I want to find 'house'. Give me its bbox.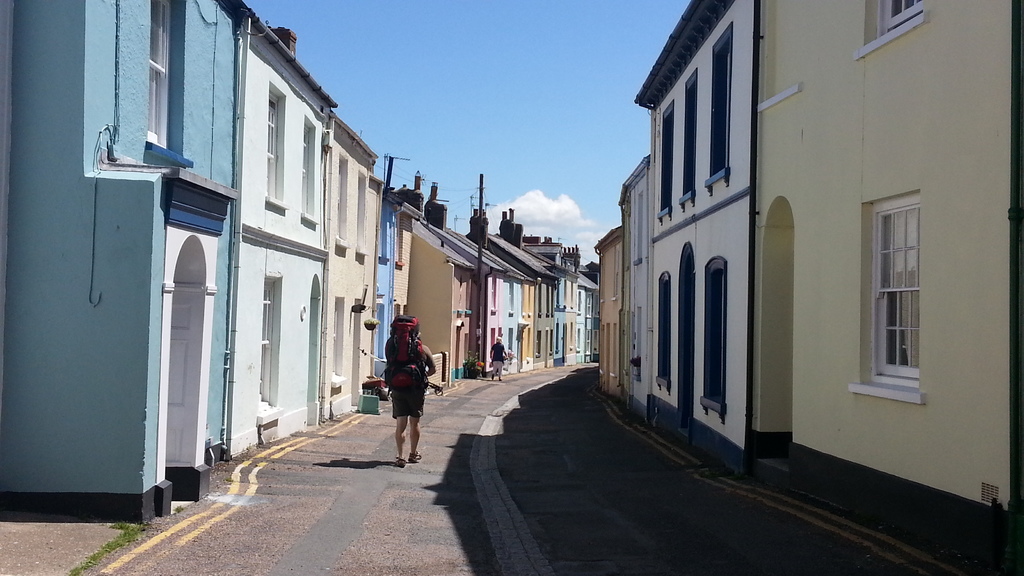
left=539, top=246, right=582, bottom=365.
